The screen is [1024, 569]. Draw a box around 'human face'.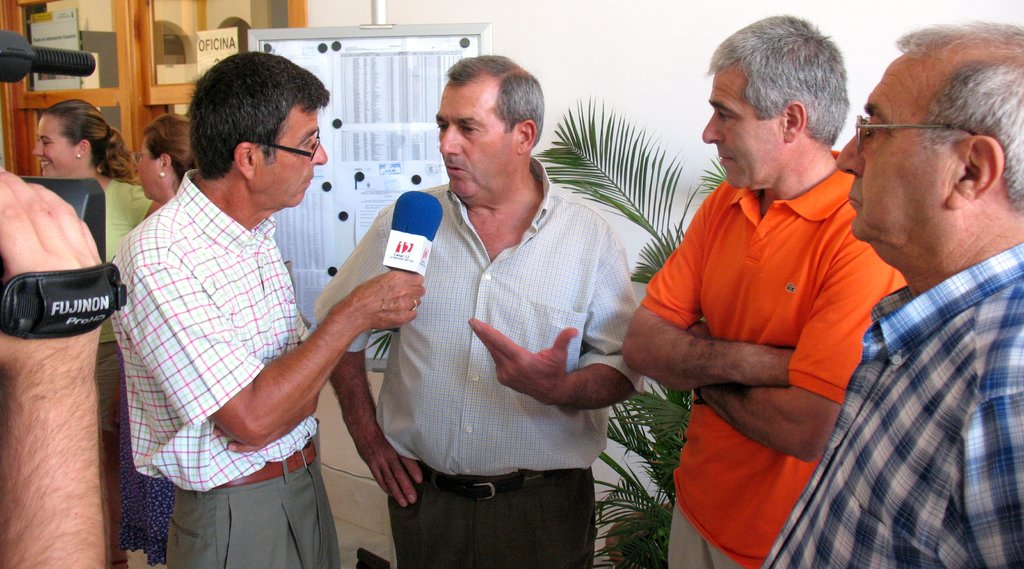
(x1=133, y1=138, x2=156, y2=202).
